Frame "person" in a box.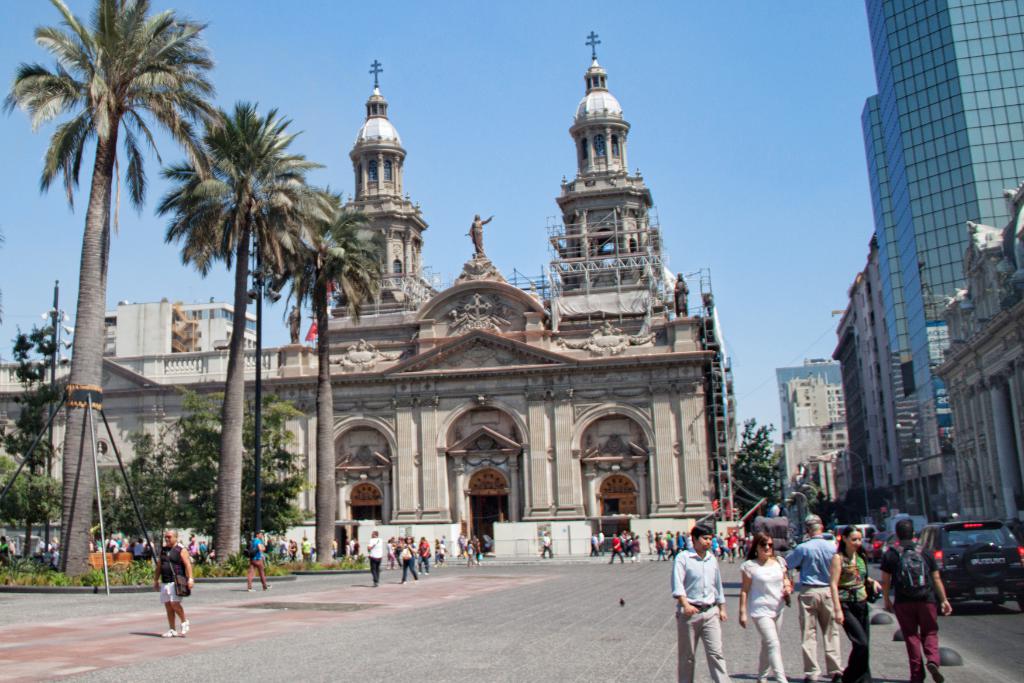
610, 527, 620, 561.
